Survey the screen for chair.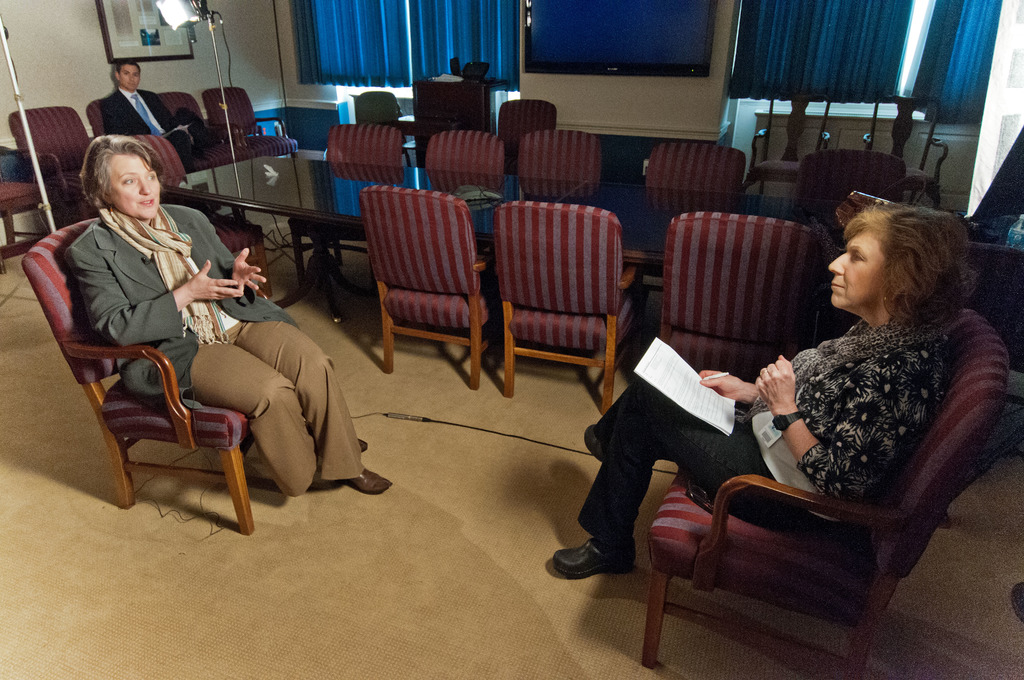
Survey found: (794, 145, 908, 224).
